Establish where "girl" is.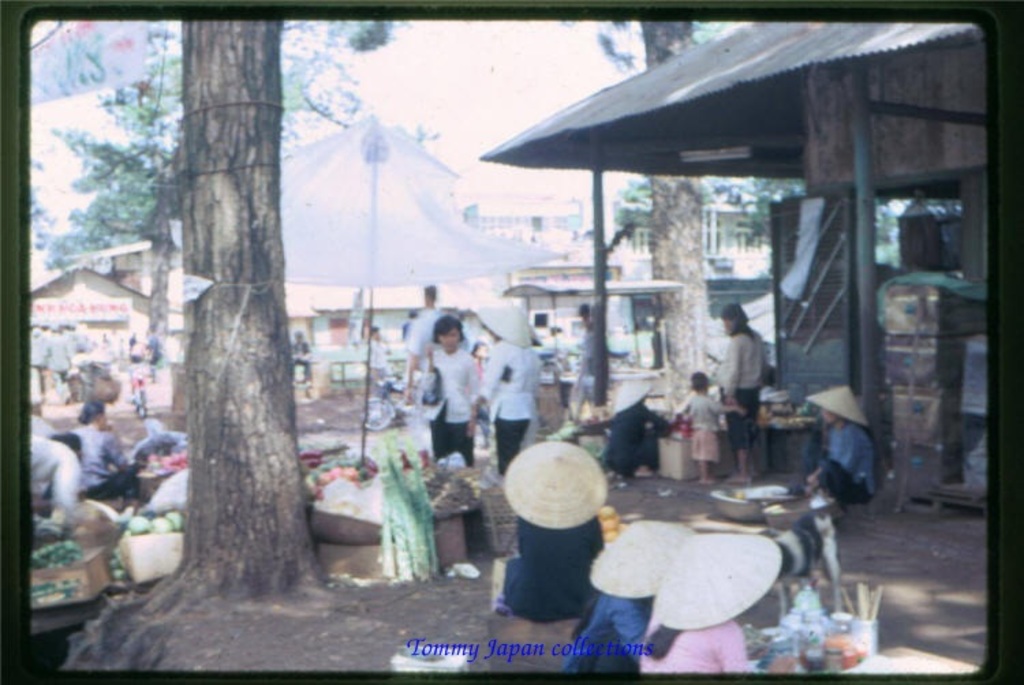
Established at crop(725, 308, 765, 431).
